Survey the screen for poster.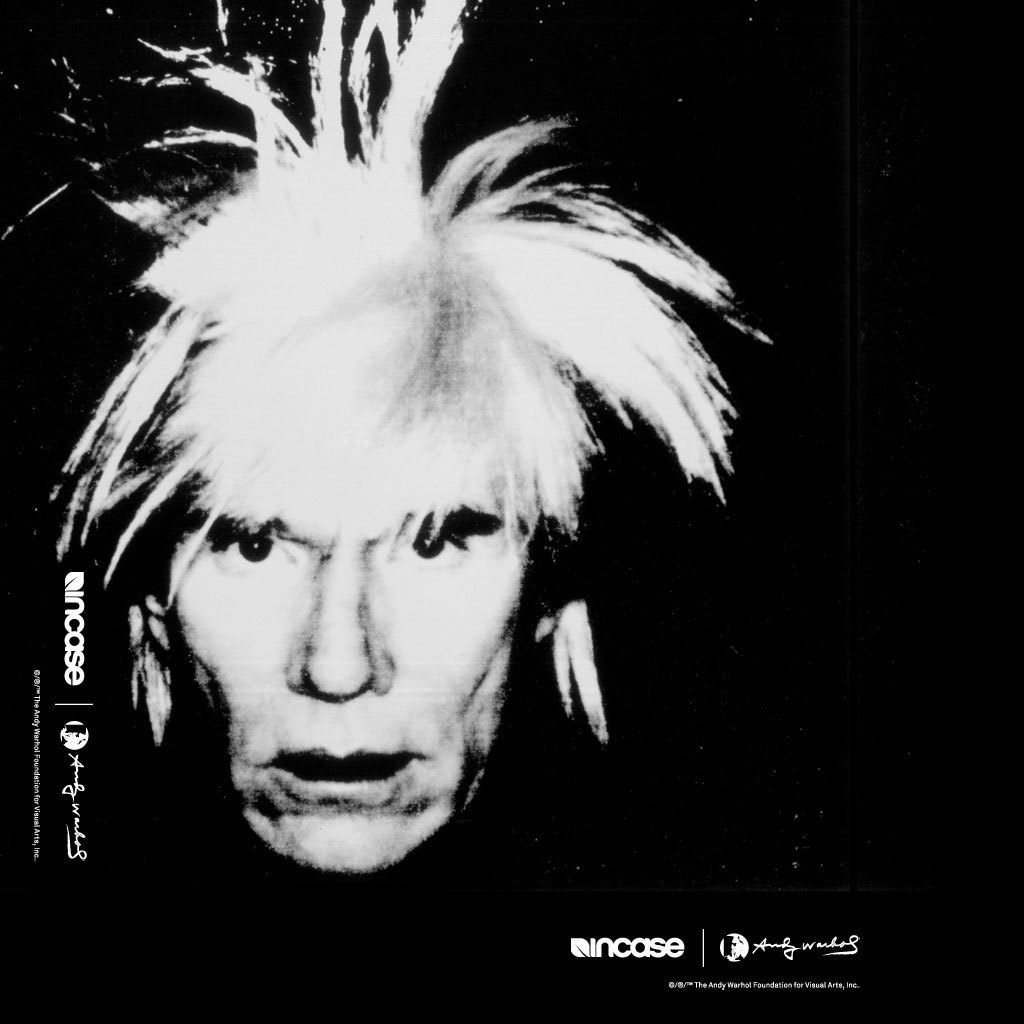
Survey found: (x1=0, y1=0, x2=1023, y2=1023).
